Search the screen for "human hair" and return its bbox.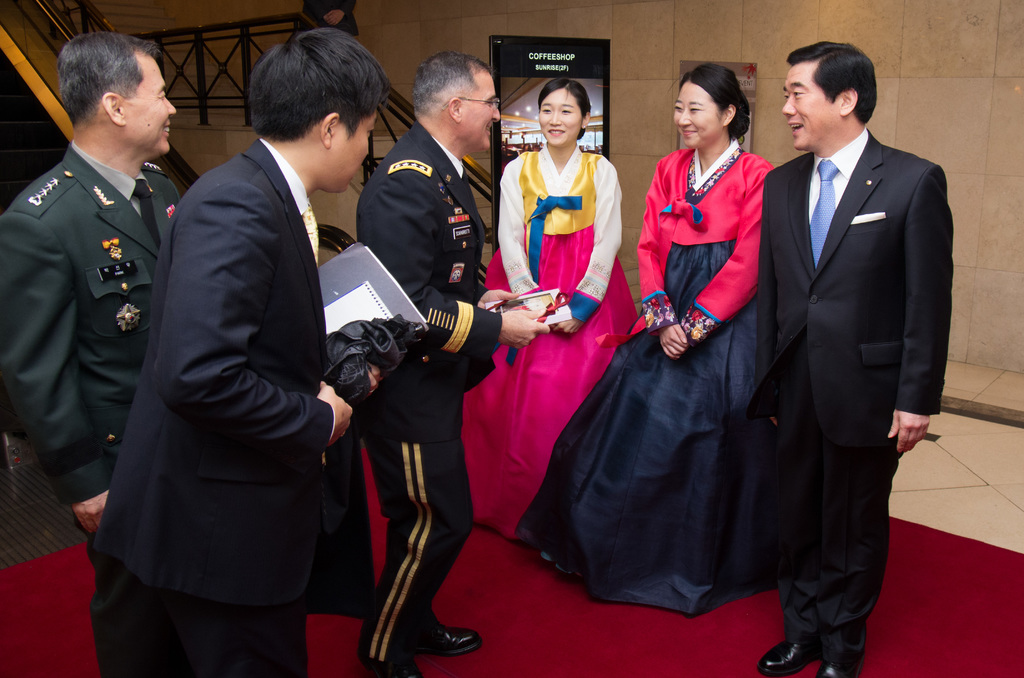
Found: (788, 40, 879, 127).
